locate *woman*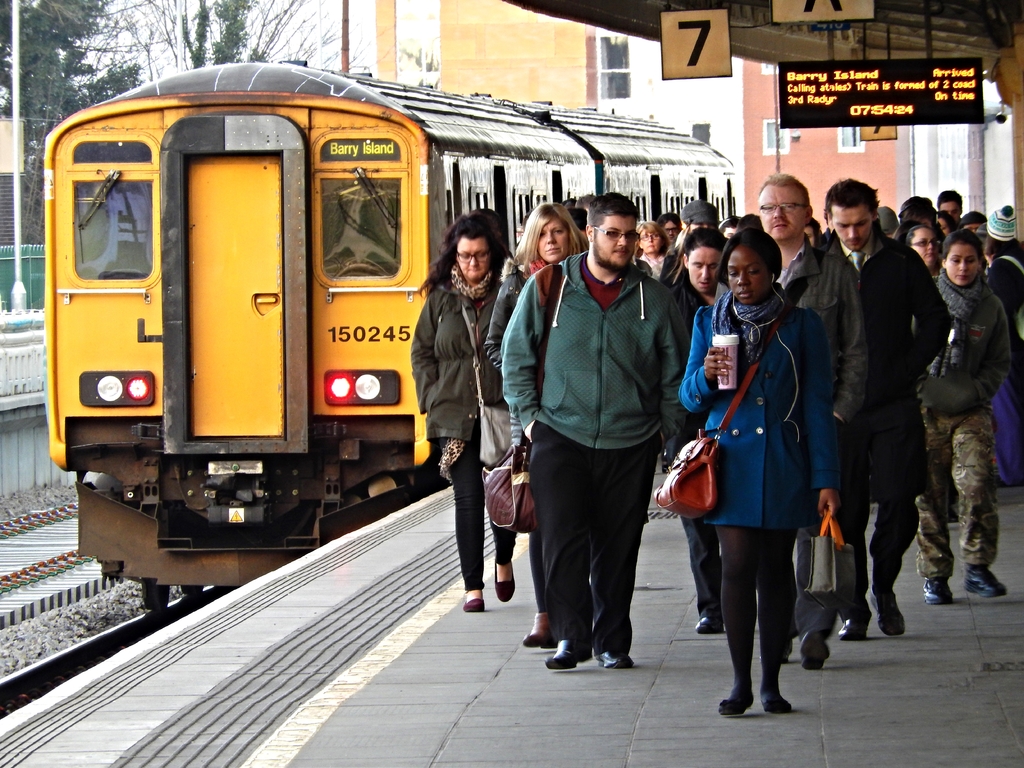
region(630, 214, 671, 273)
